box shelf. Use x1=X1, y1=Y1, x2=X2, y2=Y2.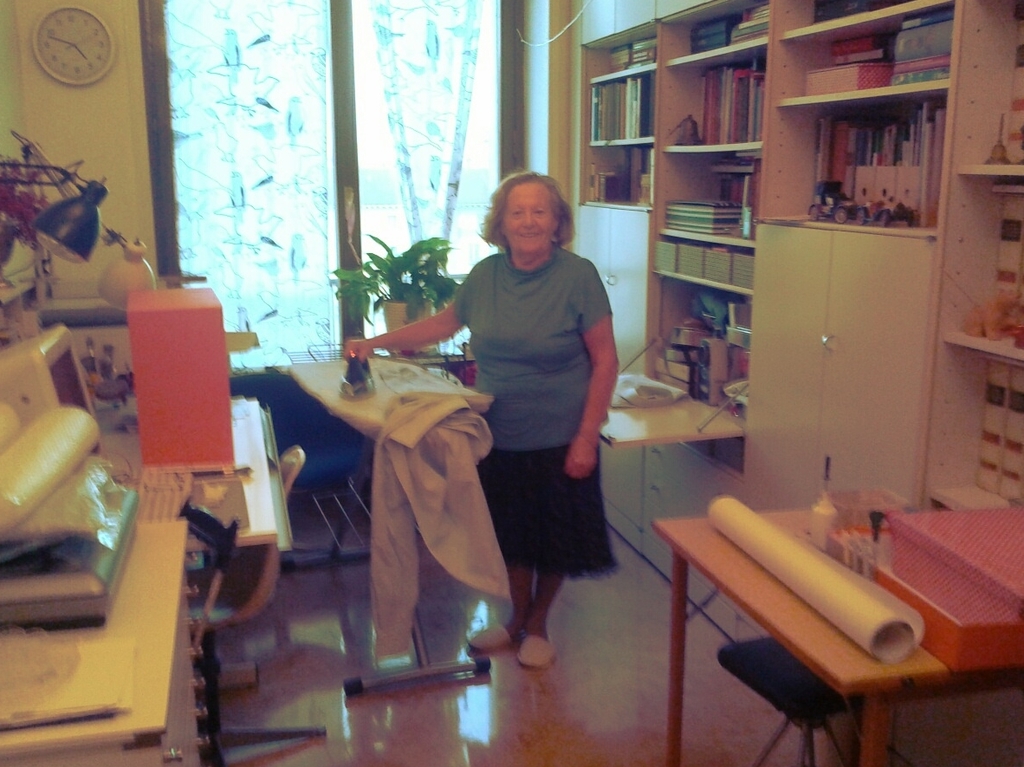
x1=575, y1=208, x2=689, y2=380.
